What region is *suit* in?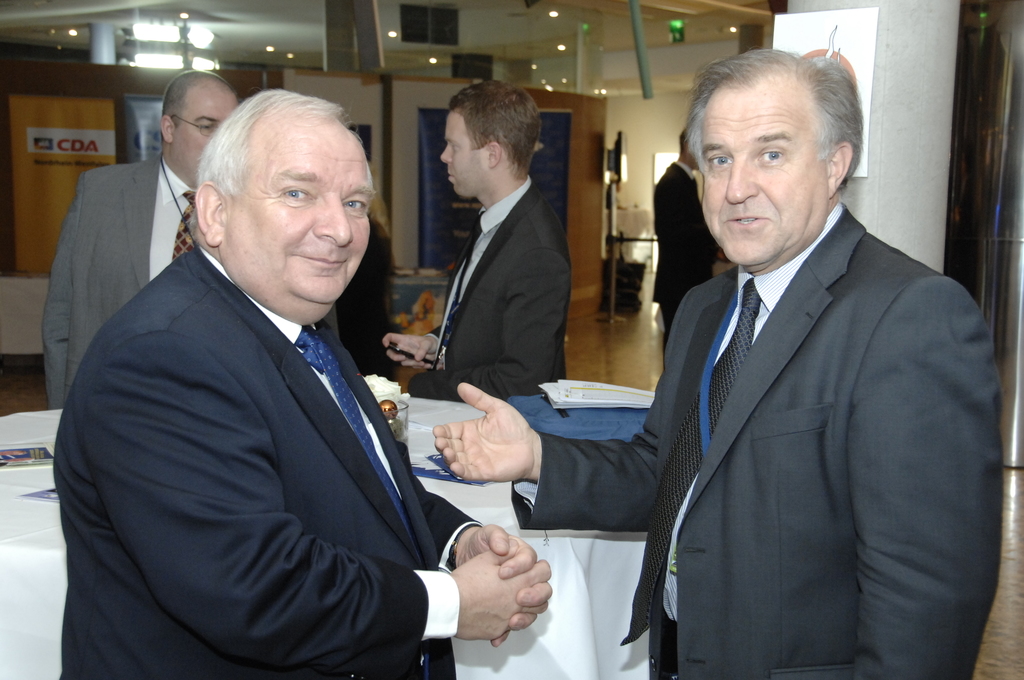
detection(650, 159, 723, 366).
